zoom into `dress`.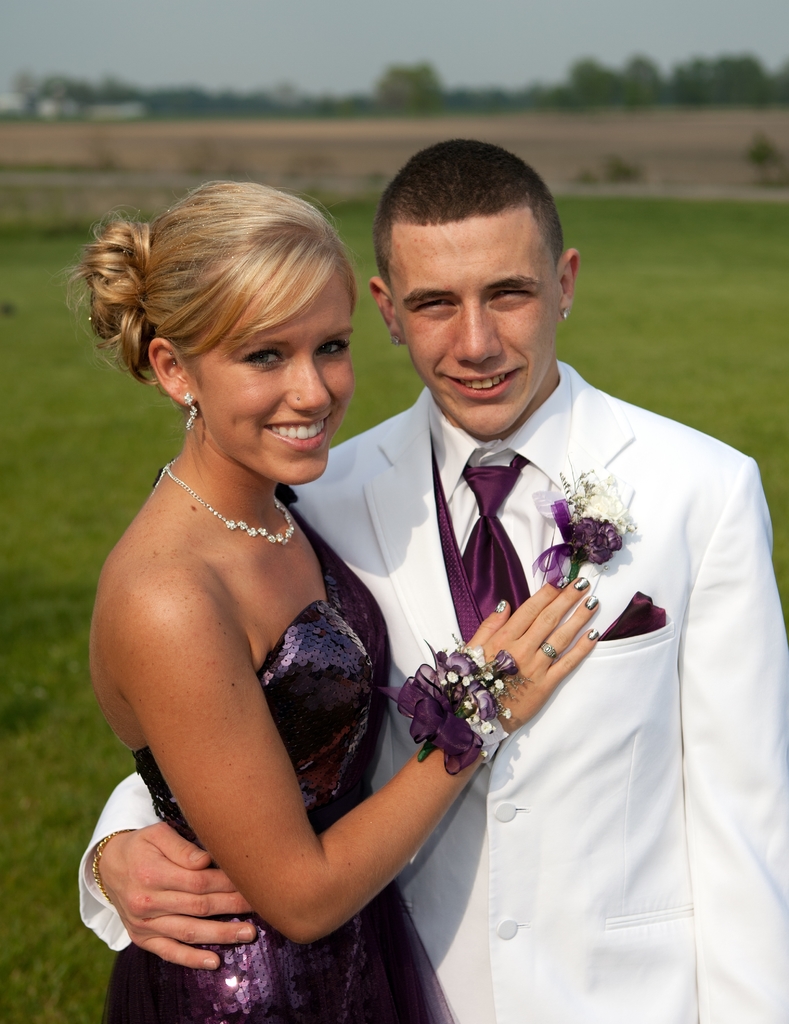
Zoom target: 98/483/453/1023.
